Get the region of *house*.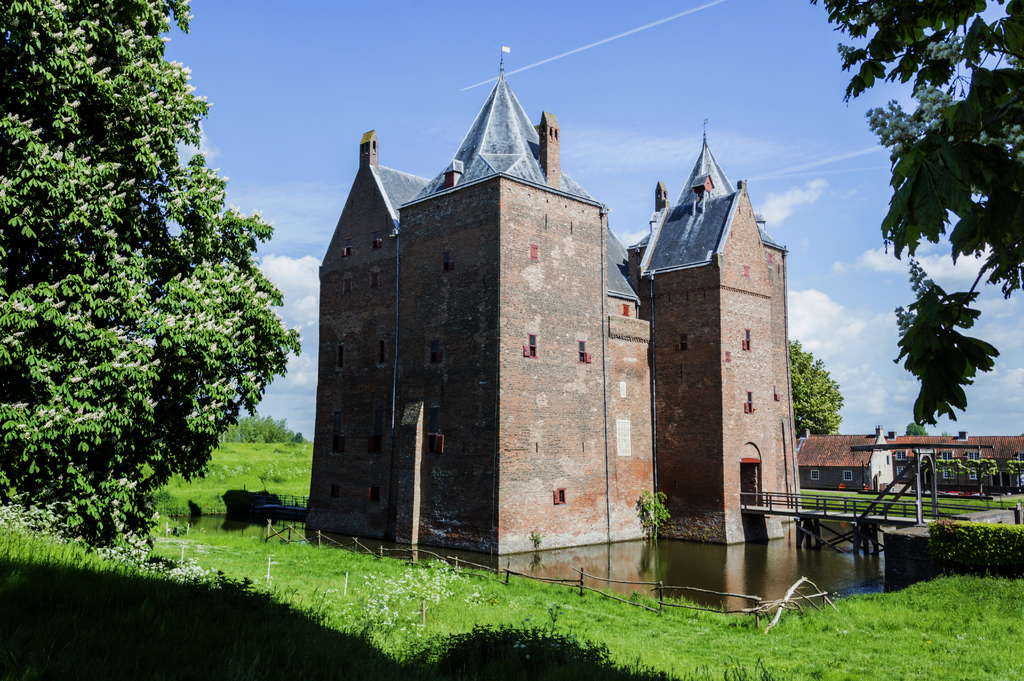
892, 420, 1023, 496.
